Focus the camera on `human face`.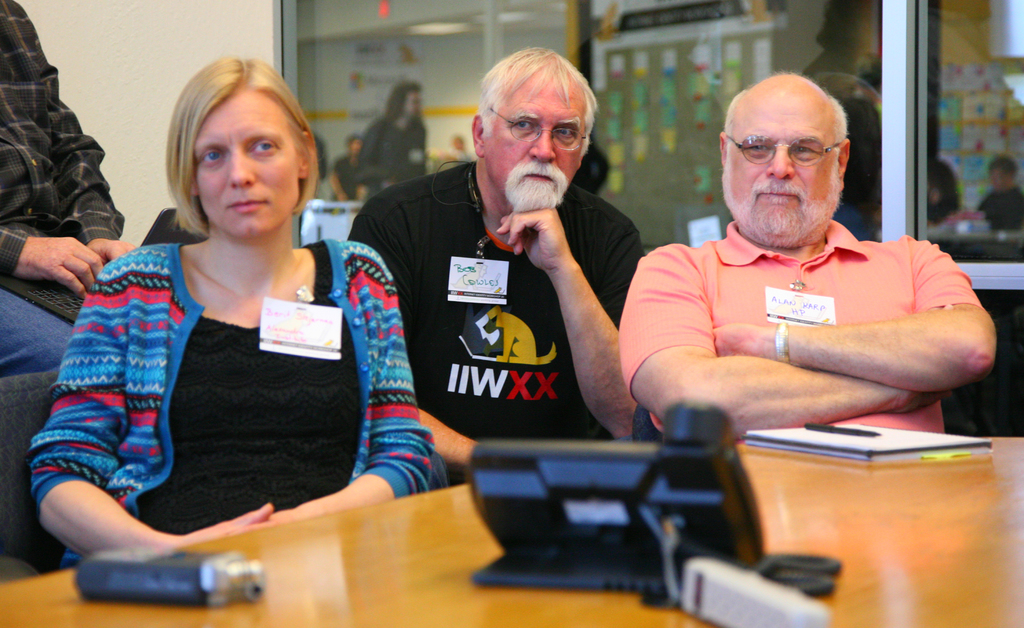
Focus region: rect(403, 85, 425, 129).
